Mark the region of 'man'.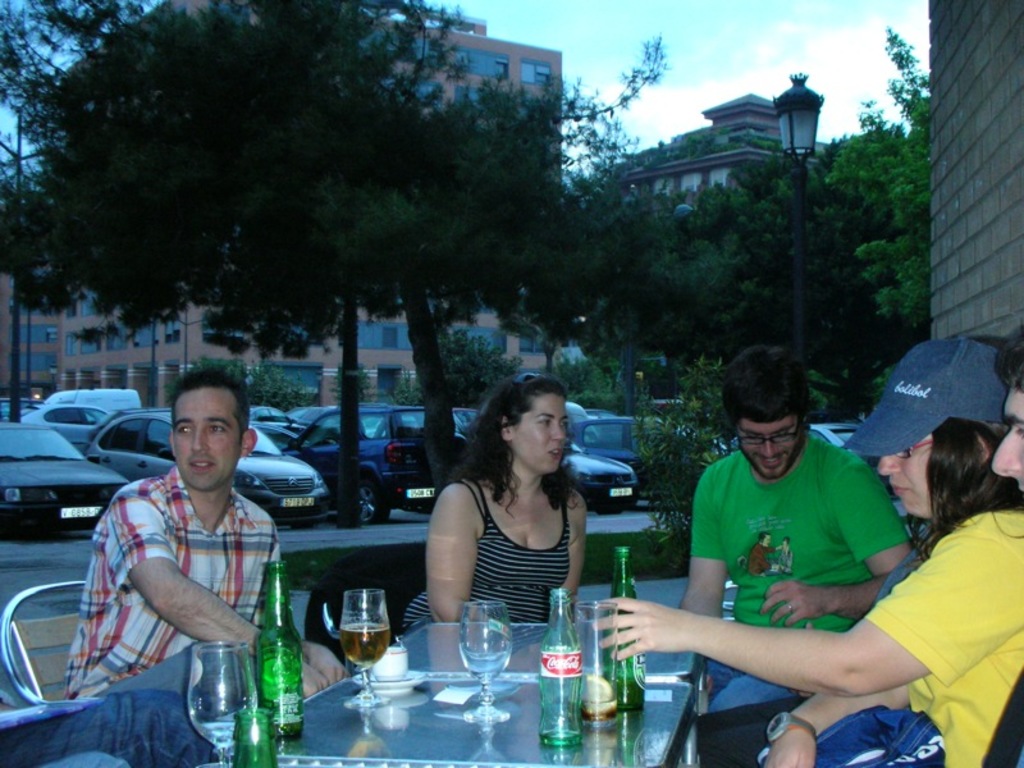
Region: [72,372,298,719].
